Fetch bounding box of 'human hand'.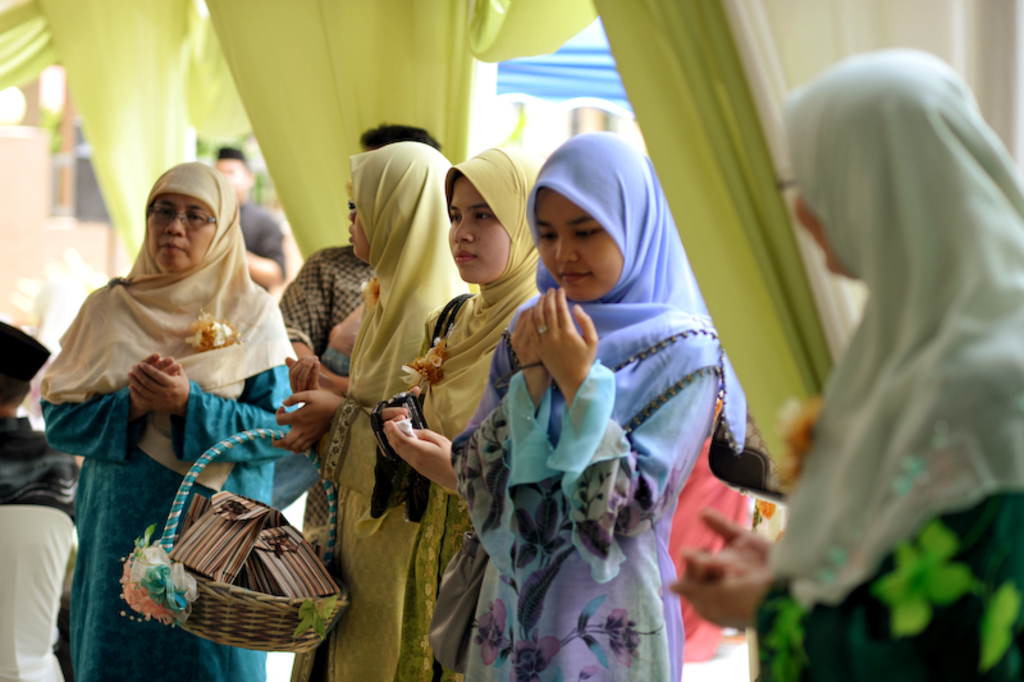
Bbox: crop(283, 357, 324, 394).
